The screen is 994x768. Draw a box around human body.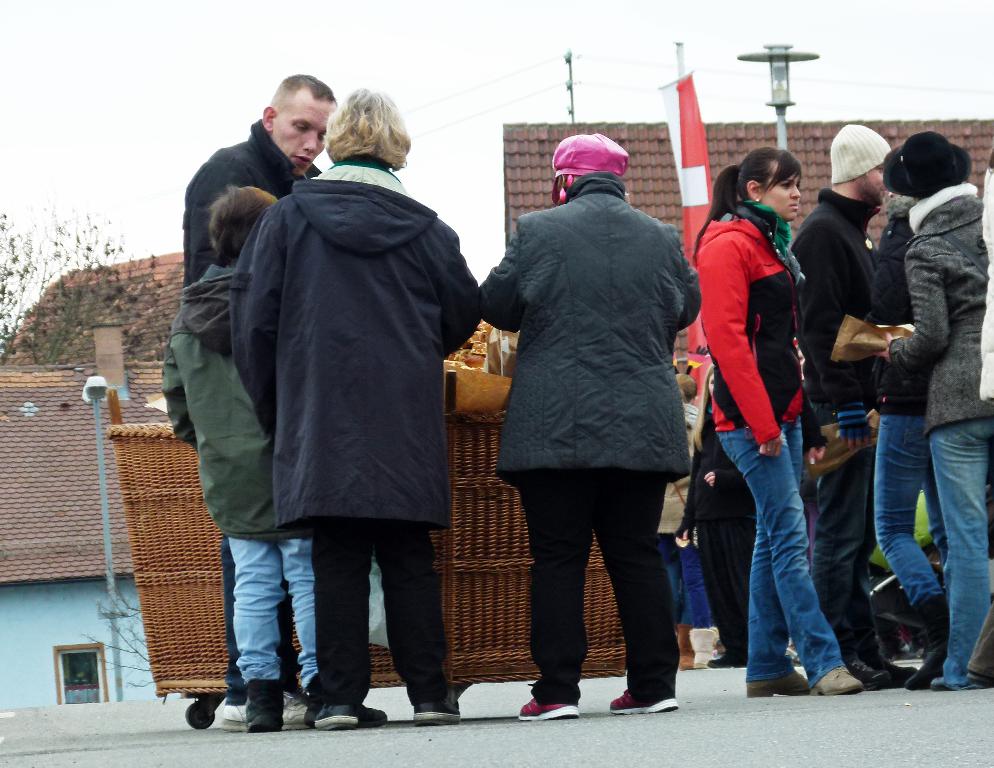
(x1=867, y1=198, x2=938, y2=690).
